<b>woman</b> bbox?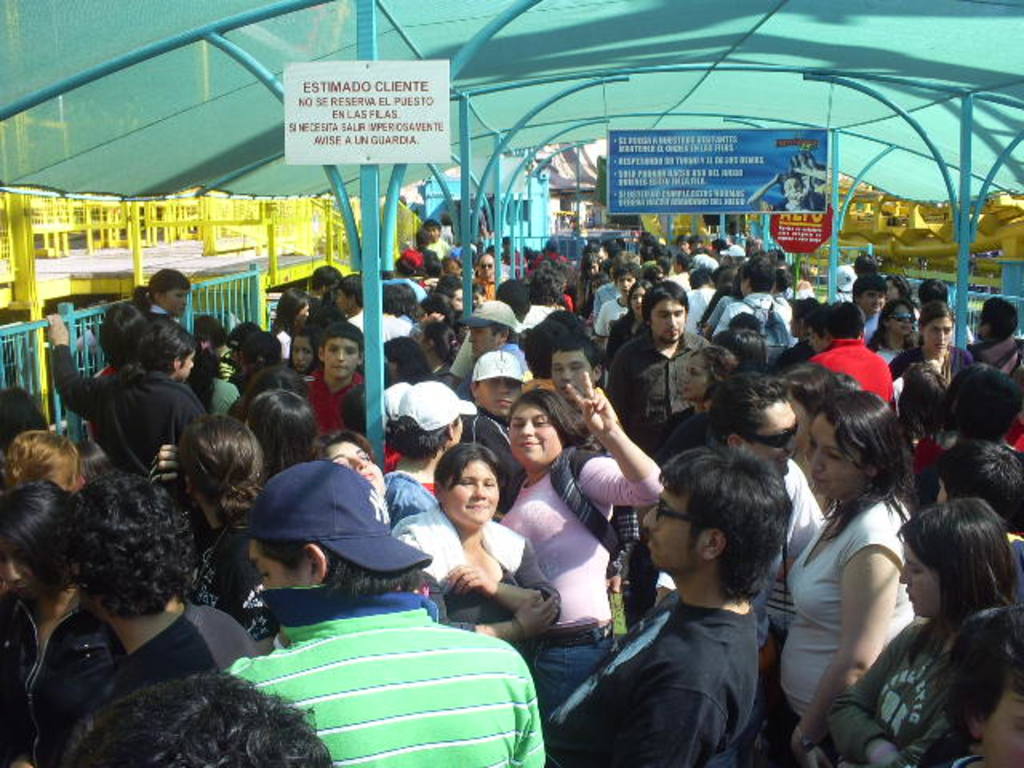
region(648, 341, 734, 501)
